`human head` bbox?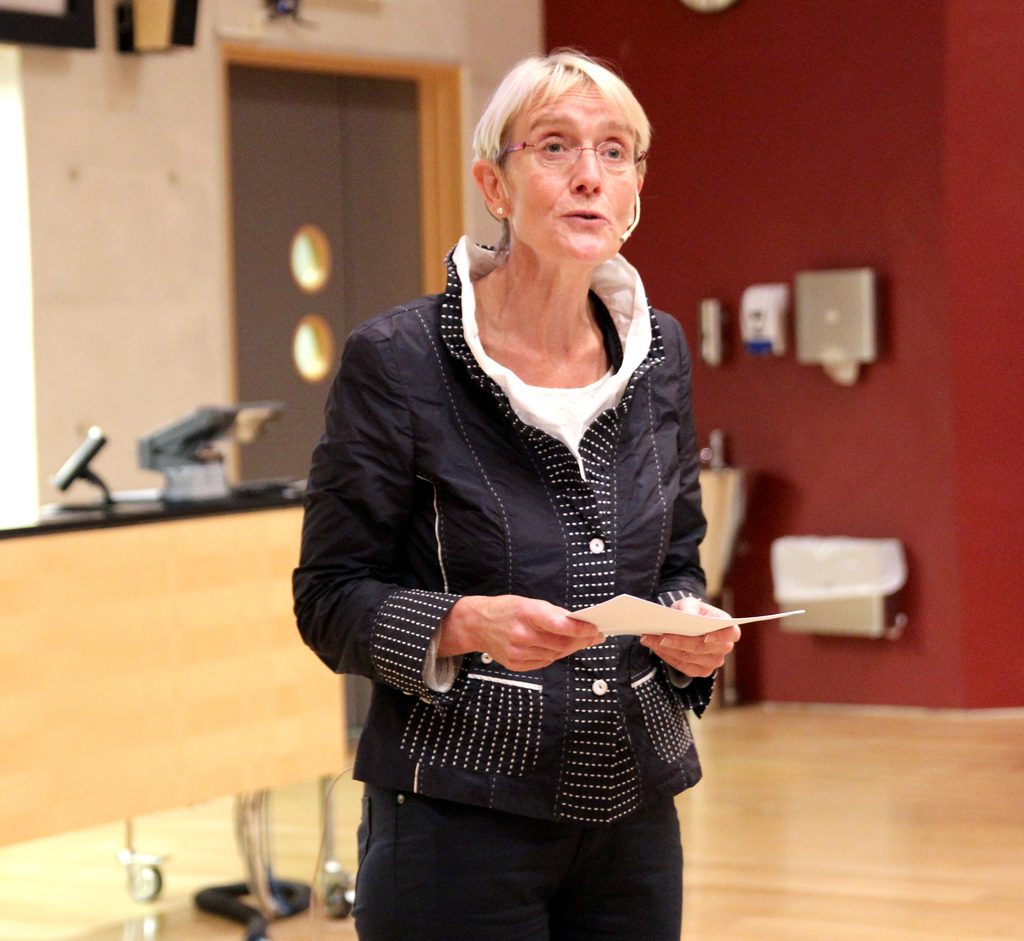
469/42/646/266
